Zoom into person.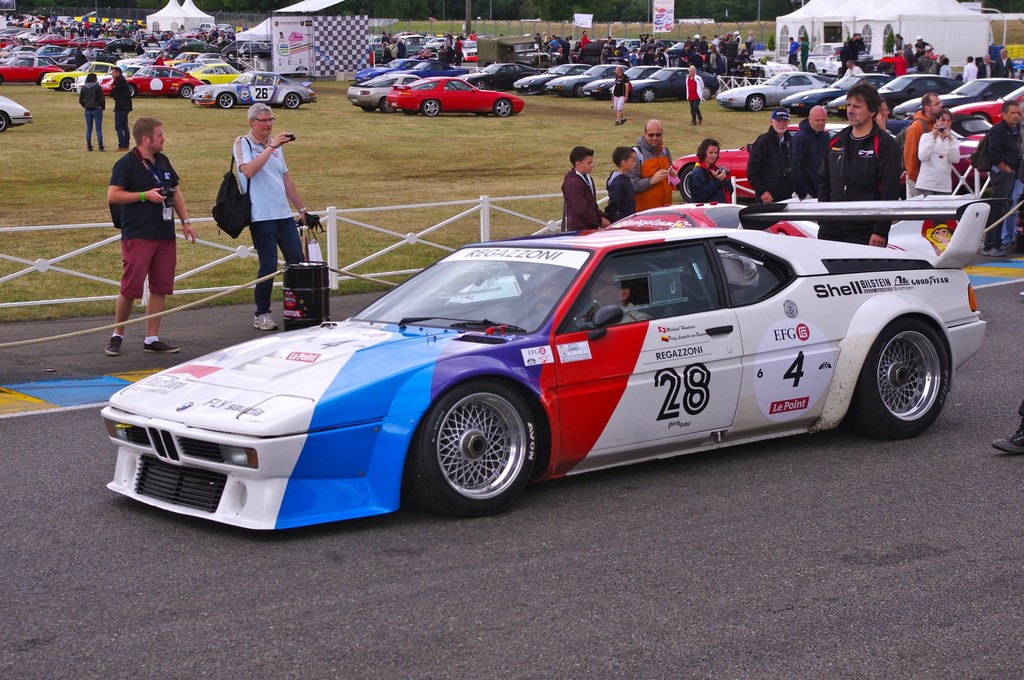
Zoom target: <region>683, 67, 705, 129</region>.
